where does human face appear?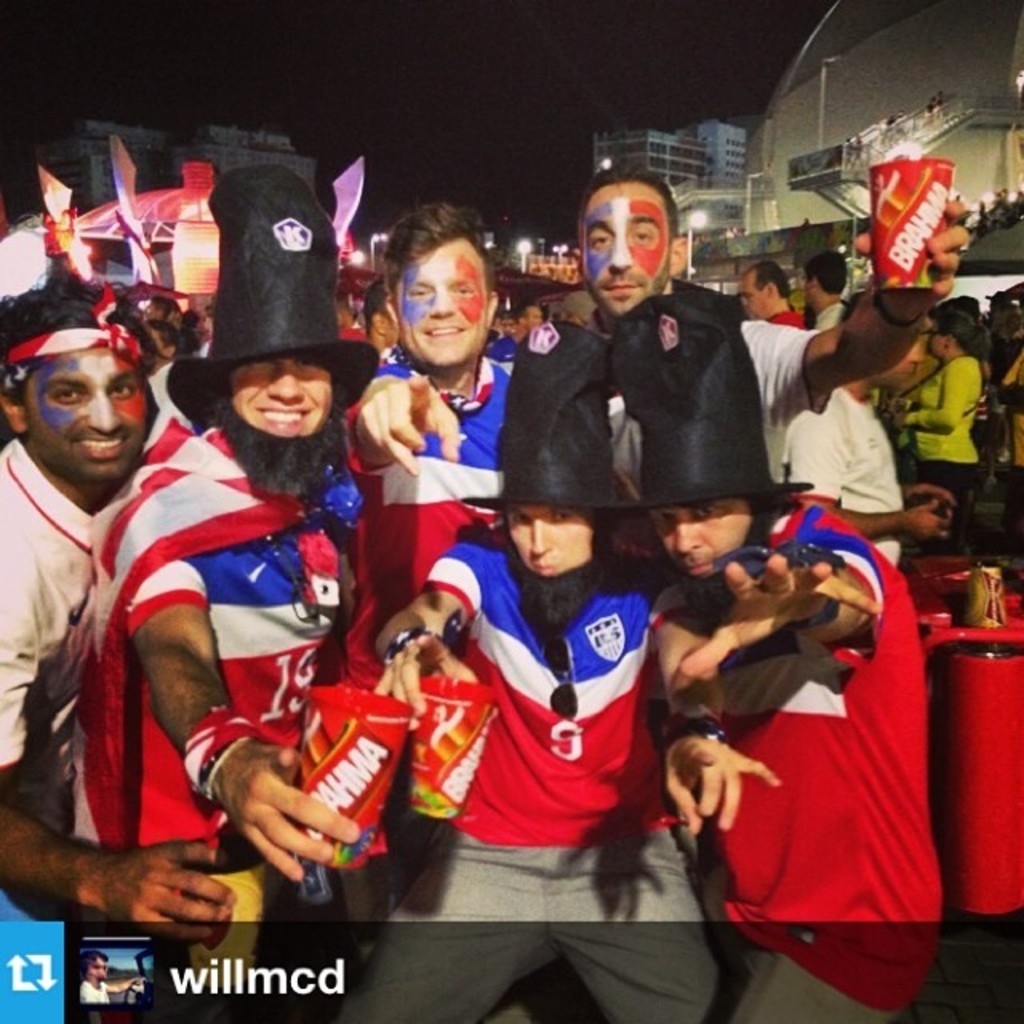
Appears at <box>229,357,328,438</box>.
